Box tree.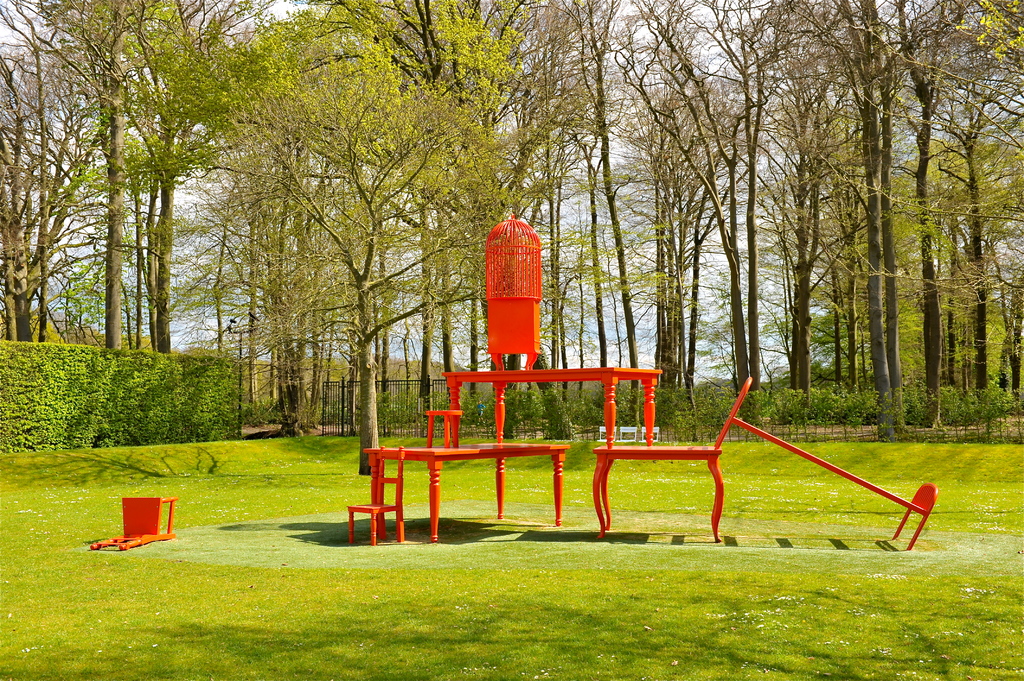
(444, 0, 551, 405).
